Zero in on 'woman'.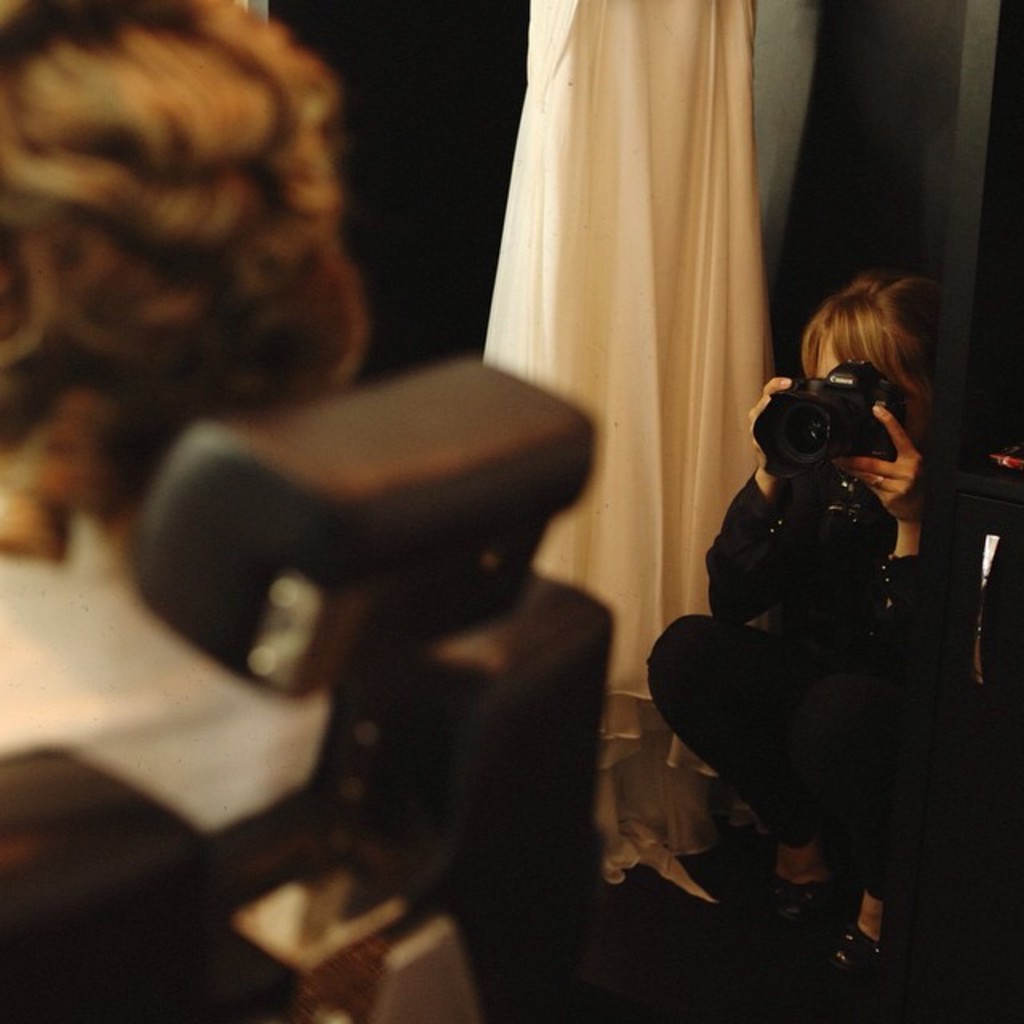
Zeroed in: box=[642, 267, 939, 966].
